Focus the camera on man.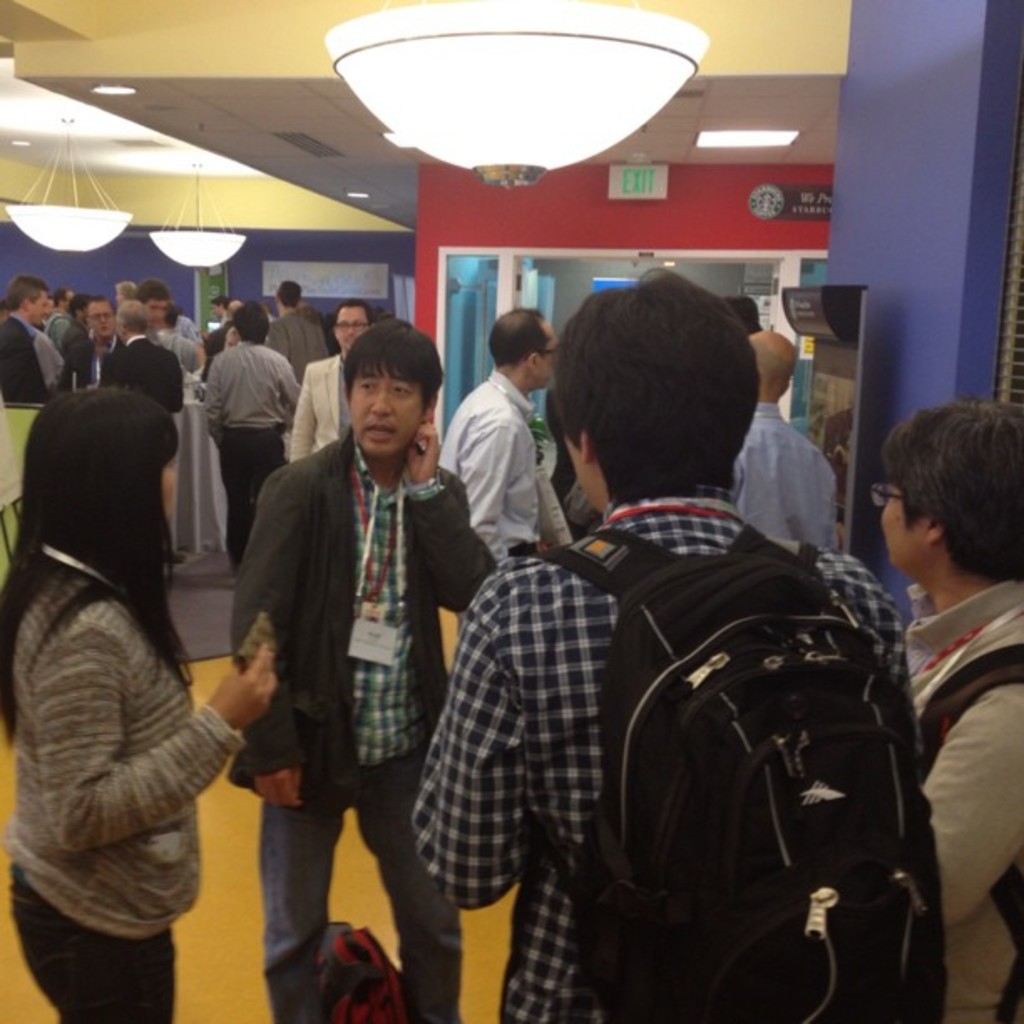
Focus region: <region>45, 289, 72, 345</region>.
